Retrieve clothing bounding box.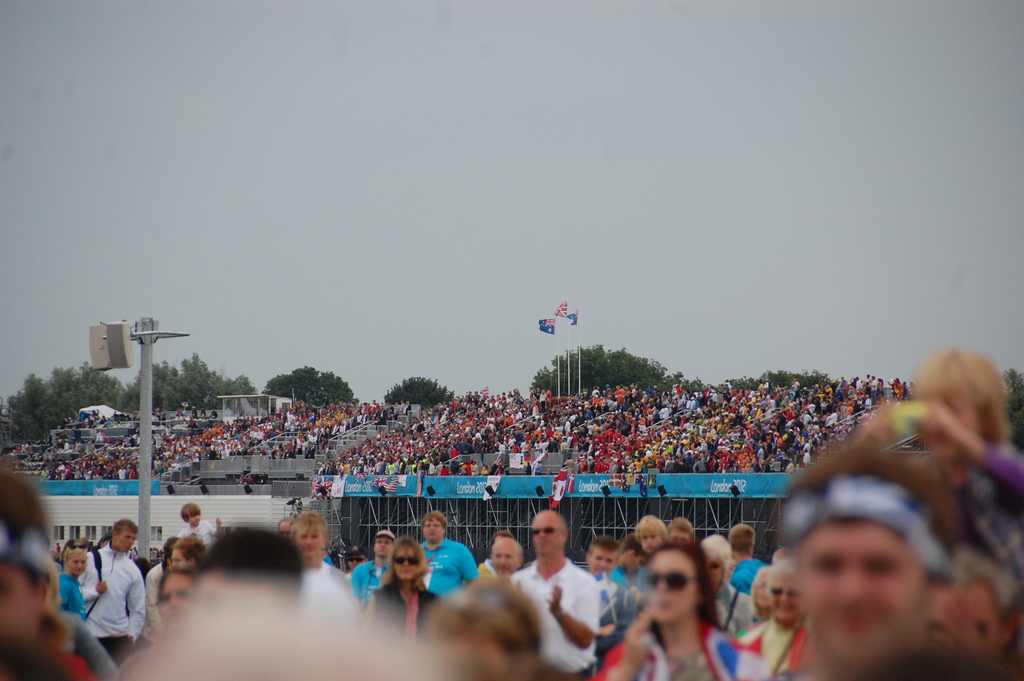
Bounding box: locate(609, 565, 630, 589).
